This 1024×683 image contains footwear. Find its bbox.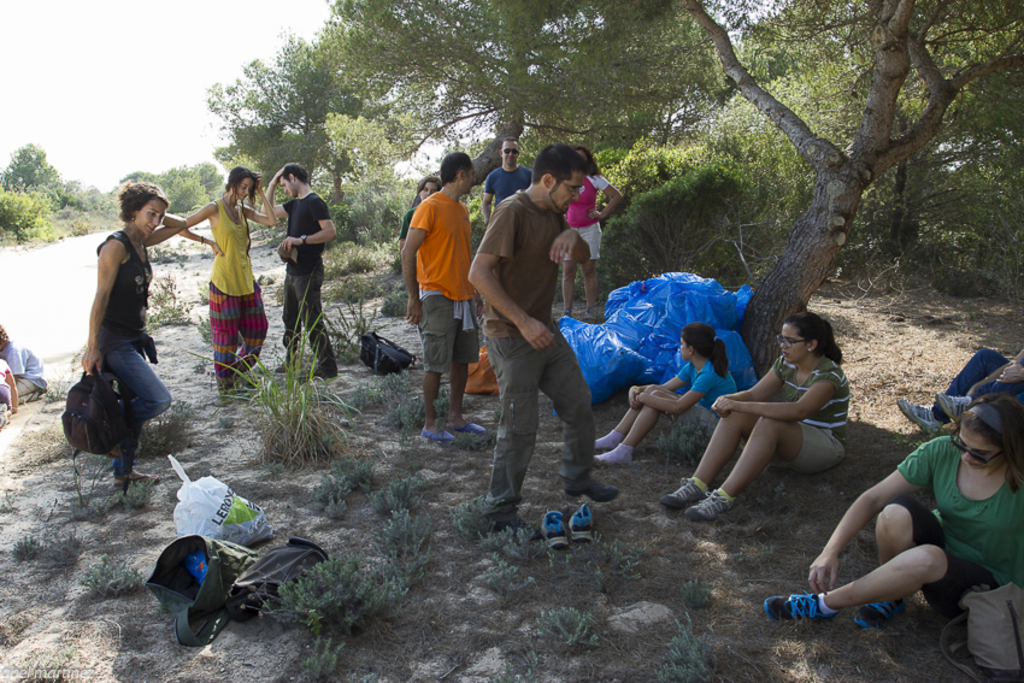
849/596/910/632.
